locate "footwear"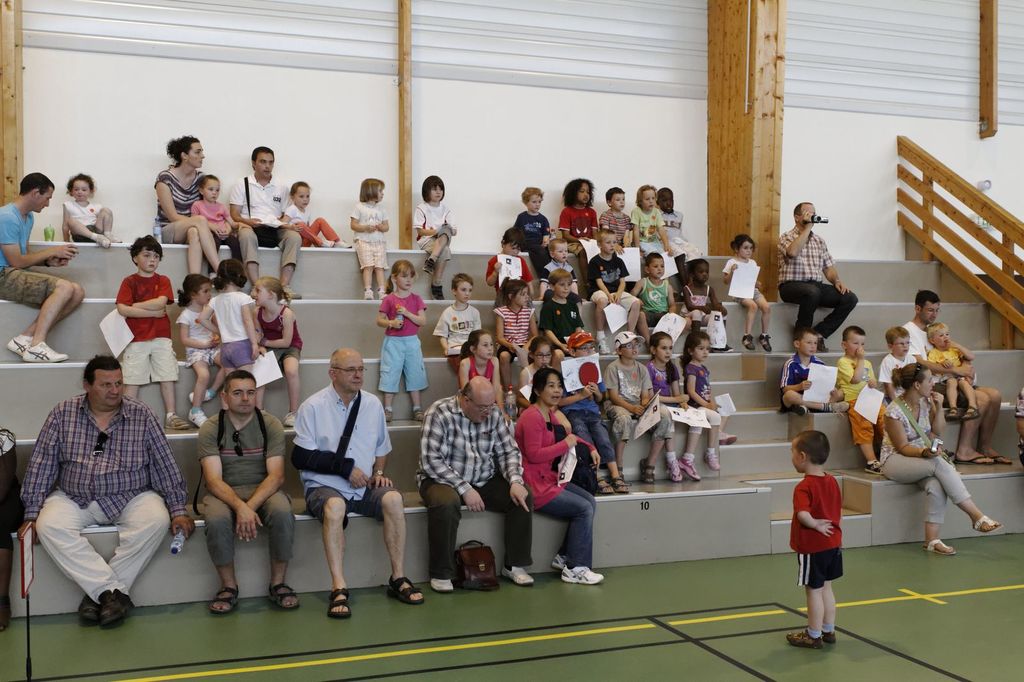
(x1=550, y1=555, x2=607, y2=586)
